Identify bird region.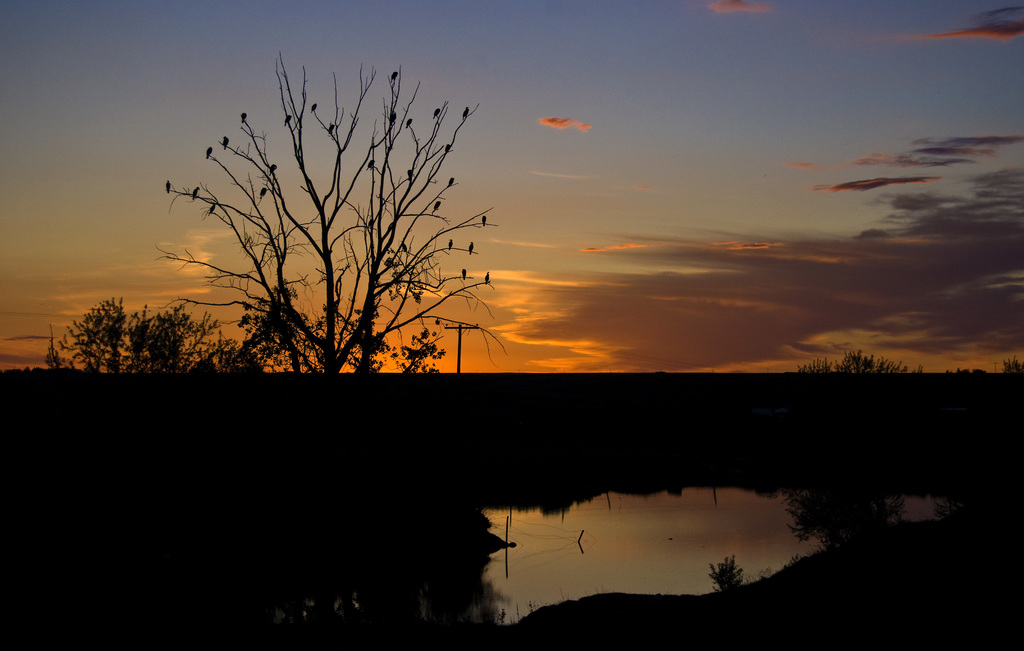
Region: (461,105,470,118).
